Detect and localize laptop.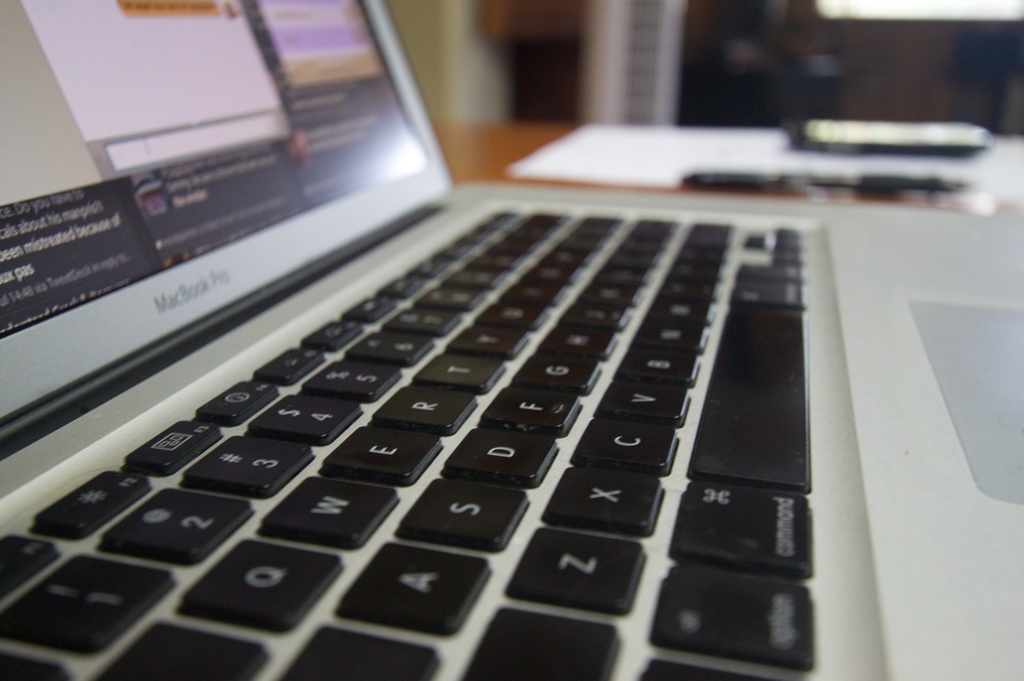
Localized at (left=0, top=0, right=1023, bottom=680).
